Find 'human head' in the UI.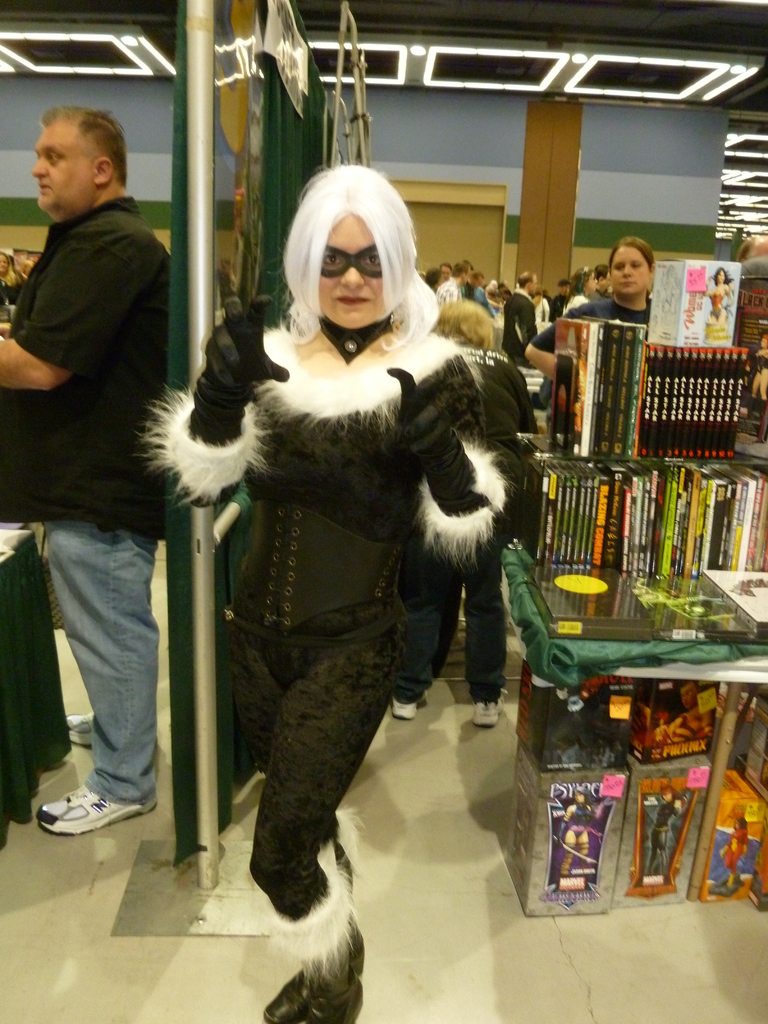
UI element at [left=20, top=92, right=122, bottom=205].
